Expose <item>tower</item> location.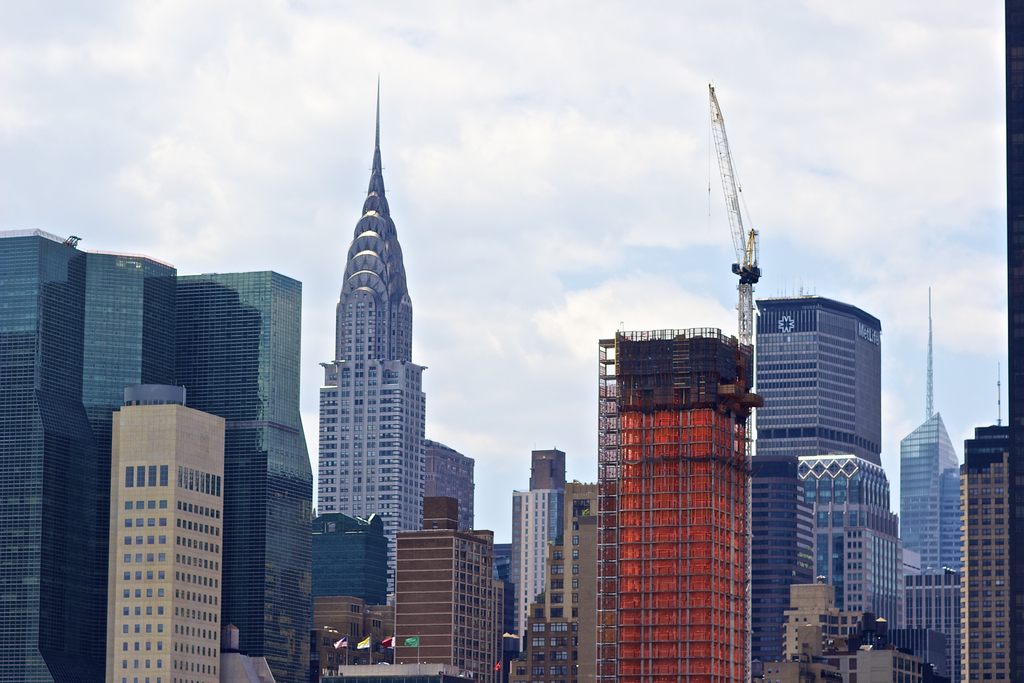
Exposed at <bbox>0, 225, 94, 682</bbox>.
